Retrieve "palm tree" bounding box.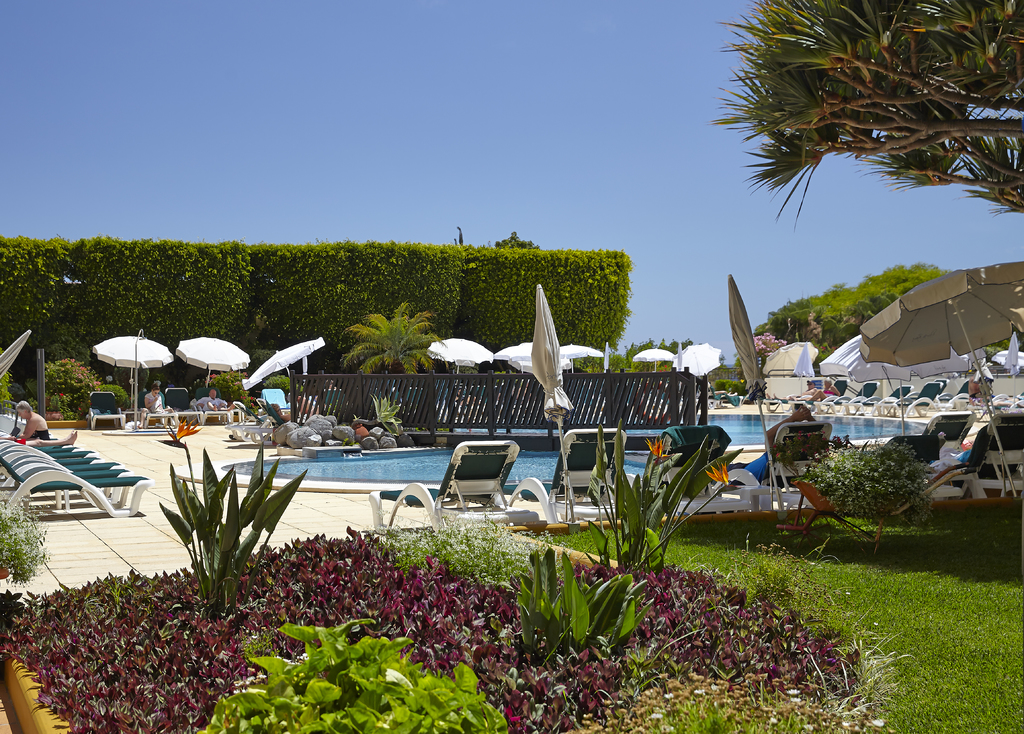
Bounding box: <box>349,303,428,386</box>.
